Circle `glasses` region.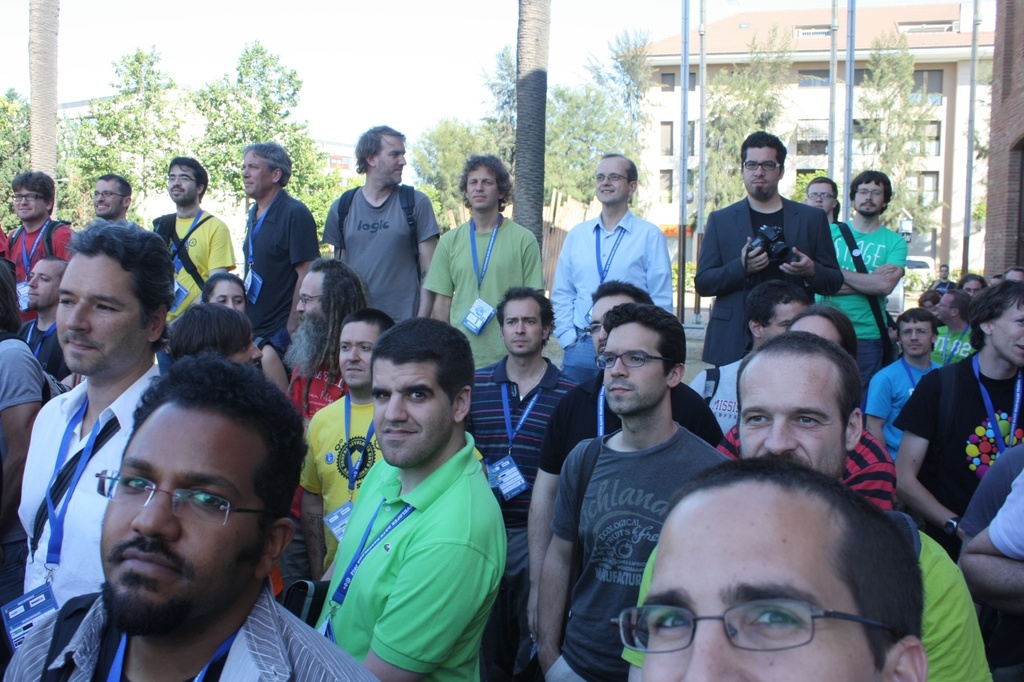
Region: 98:468:277:527.
